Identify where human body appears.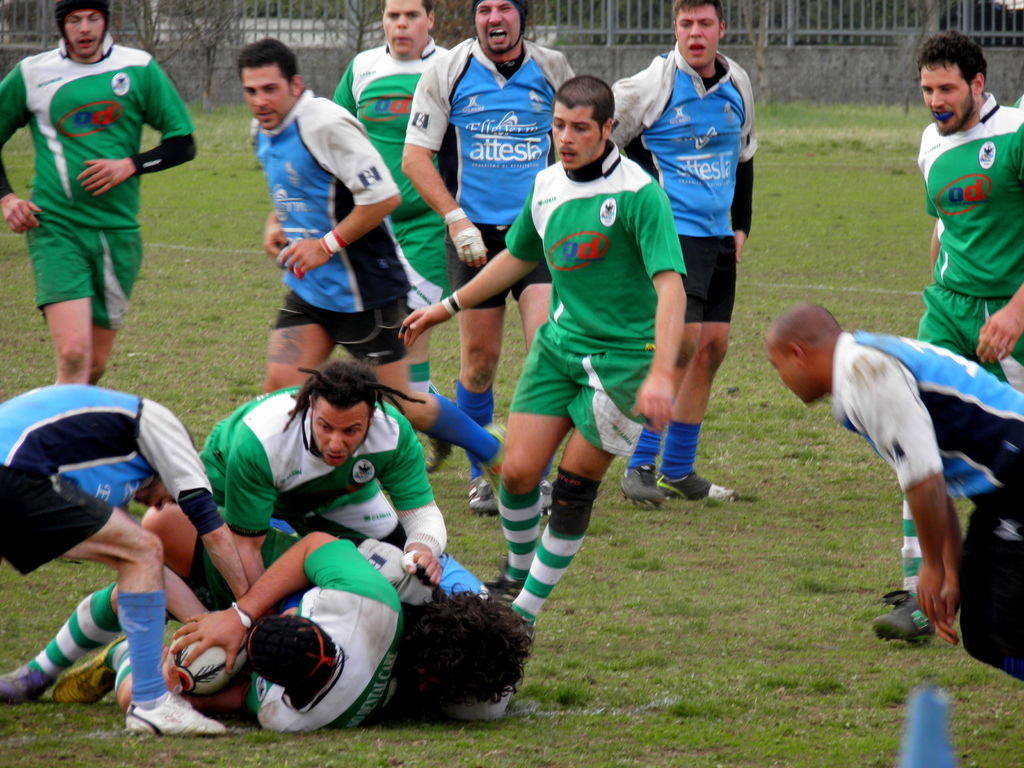
Appears at [left=272, top=511, right=534, bottom=720].
